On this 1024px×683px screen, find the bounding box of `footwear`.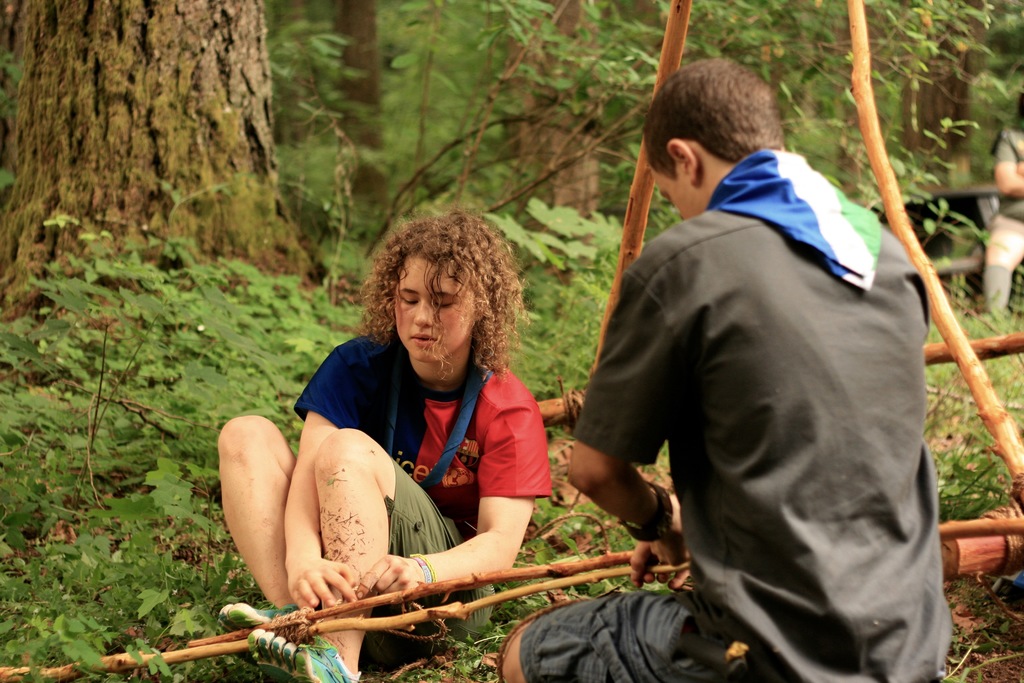
Bounding box: rect(214, 598, 304, 634).
